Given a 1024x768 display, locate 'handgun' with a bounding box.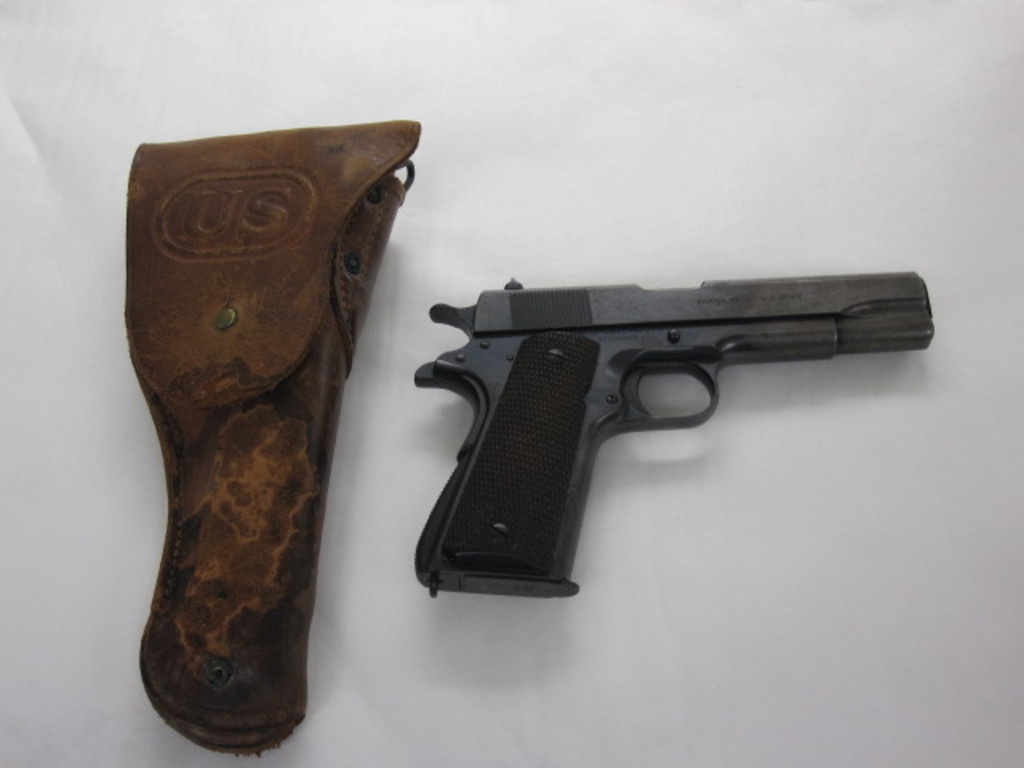
Located: (408,270,933,597).
